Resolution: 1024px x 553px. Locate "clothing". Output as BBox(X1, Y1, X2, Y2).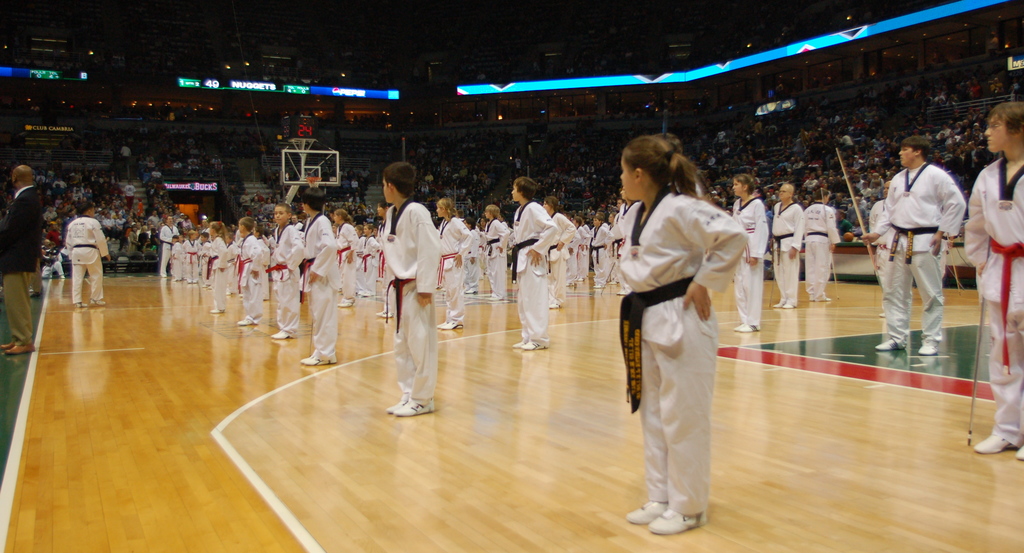
BBox(797, 202, 844, 292).
